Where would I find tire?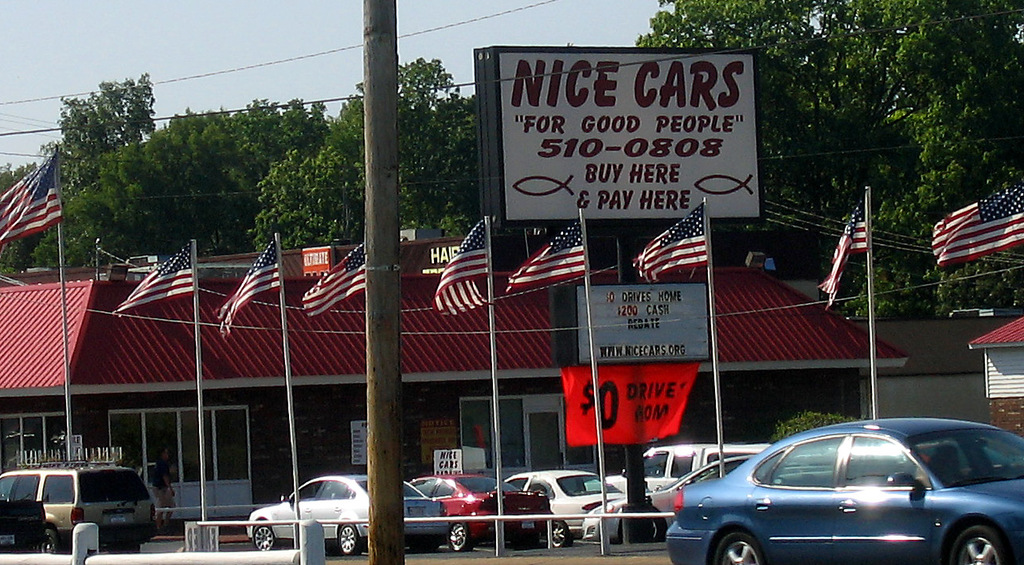
At 444:516:475:551.
